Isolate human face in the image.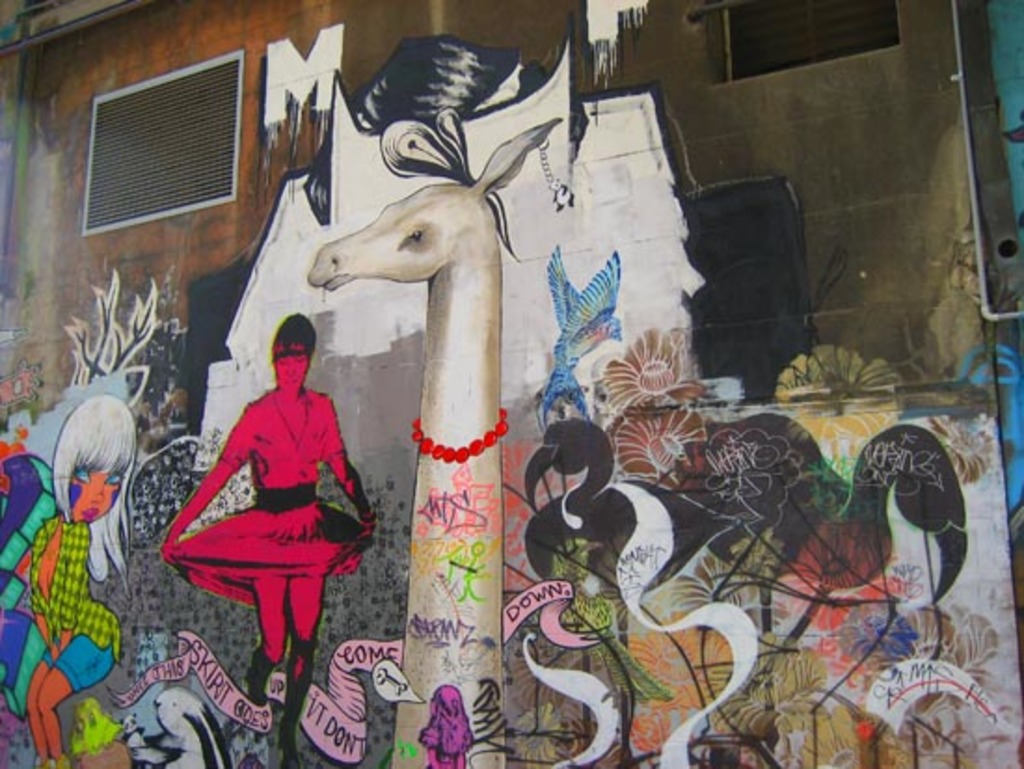
Isolated region: crop(71, 464, 117, 521).
